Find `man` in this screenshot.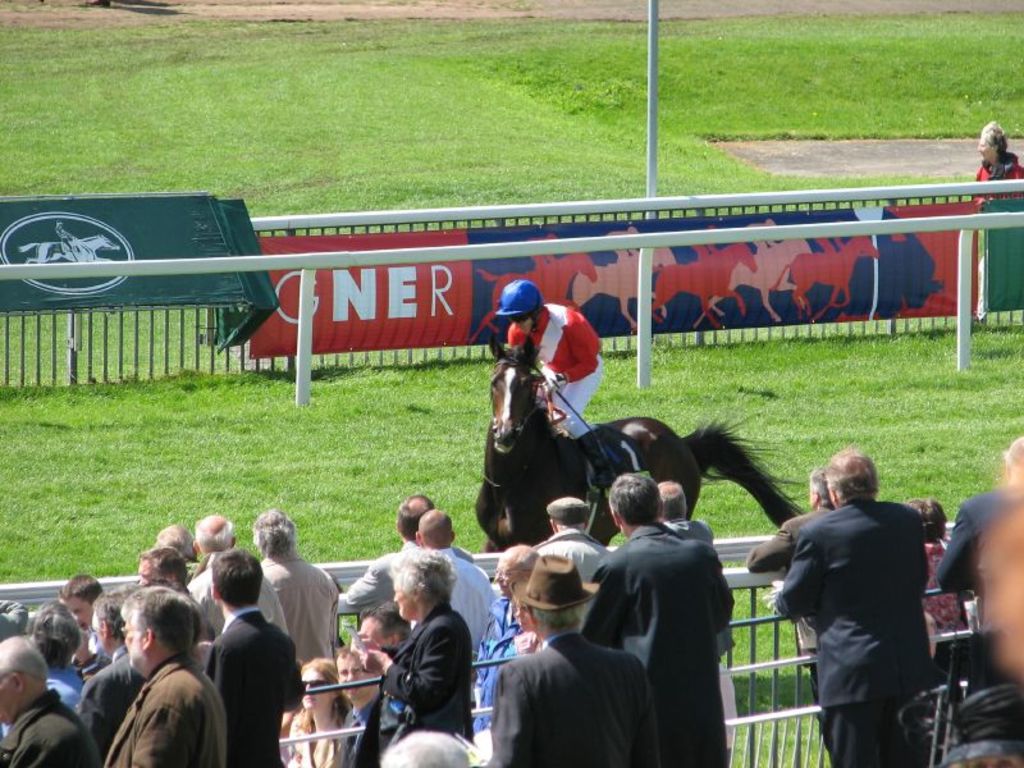
The bounding box for `man` is {"left": 191, "top": 513, "right": 291, "bottom": 645}.
